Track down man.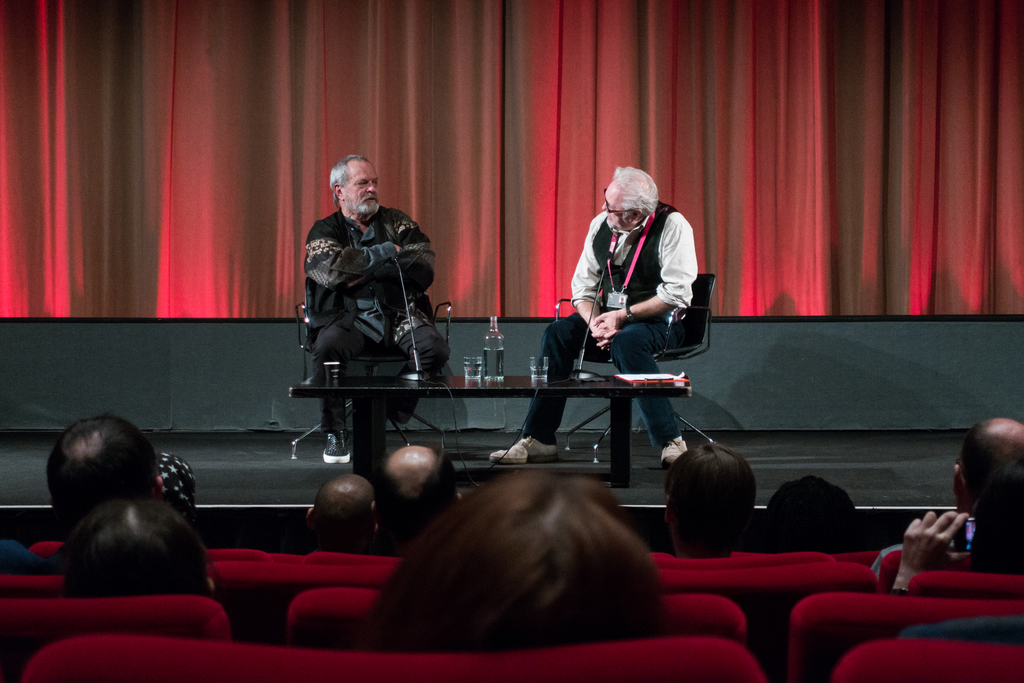
Tracked to left=483, top=160, right=696, bottom=465.
